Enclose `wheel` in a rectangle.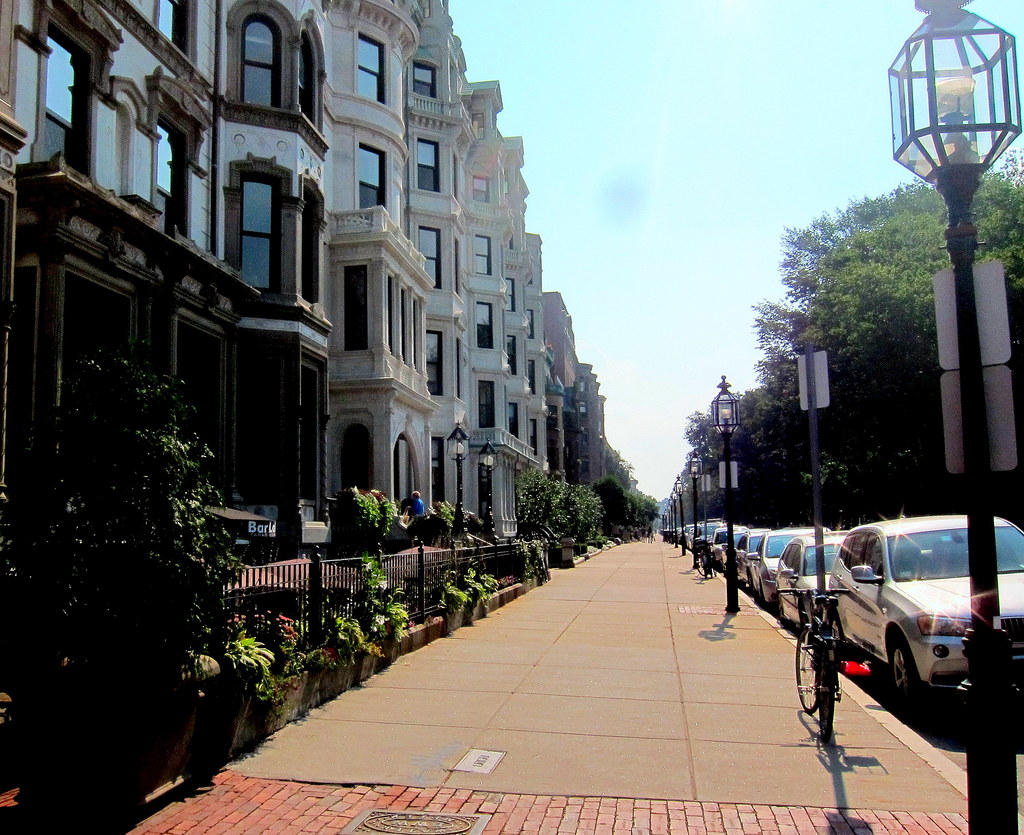
(821,664,835,744).
